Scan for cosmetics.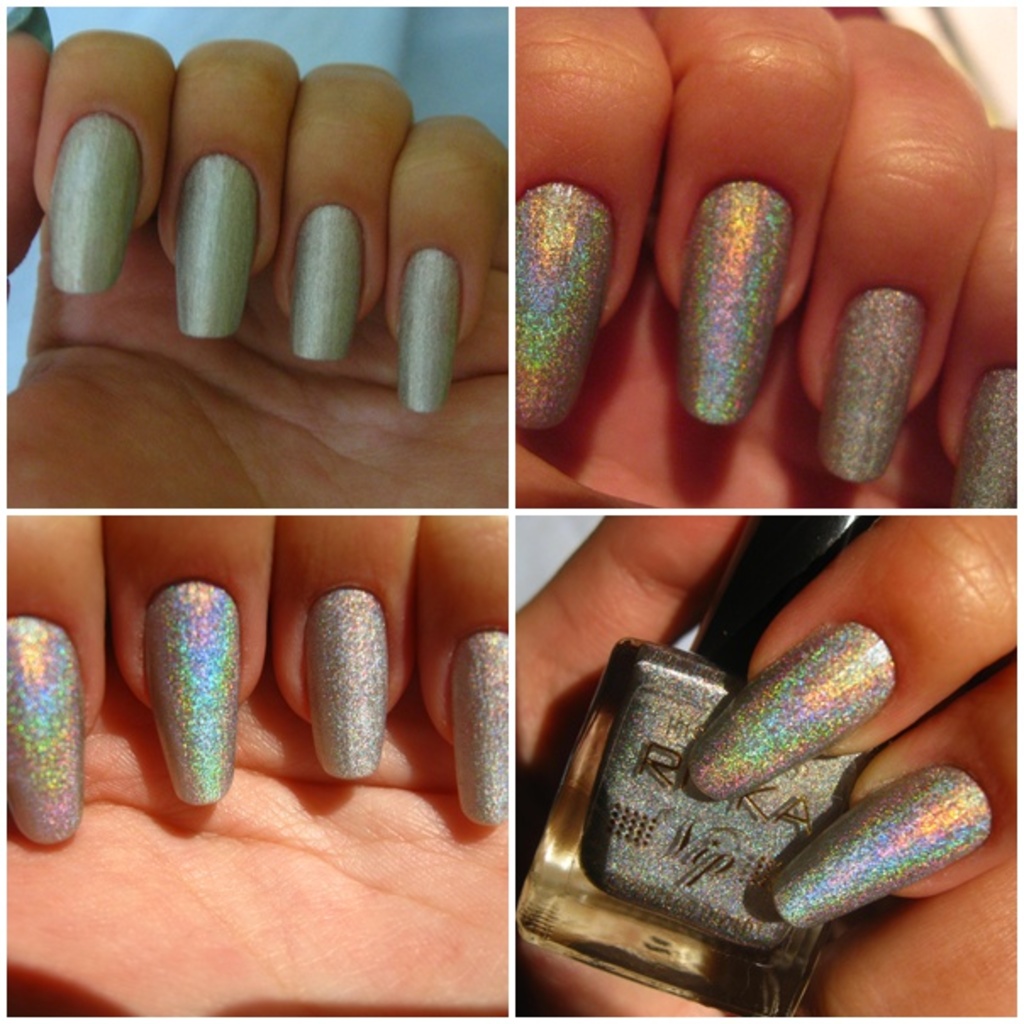
Scan result: (left=520, top=500, right=910, bottom=1022).
